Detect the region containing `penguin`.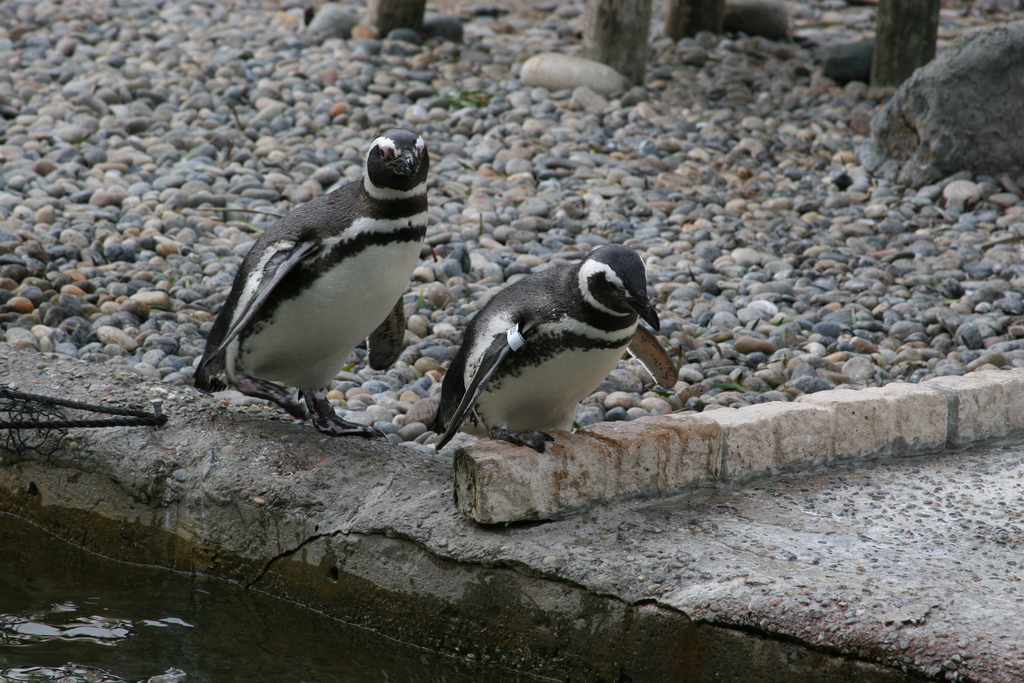
box=[424, 233, 683, 454].
